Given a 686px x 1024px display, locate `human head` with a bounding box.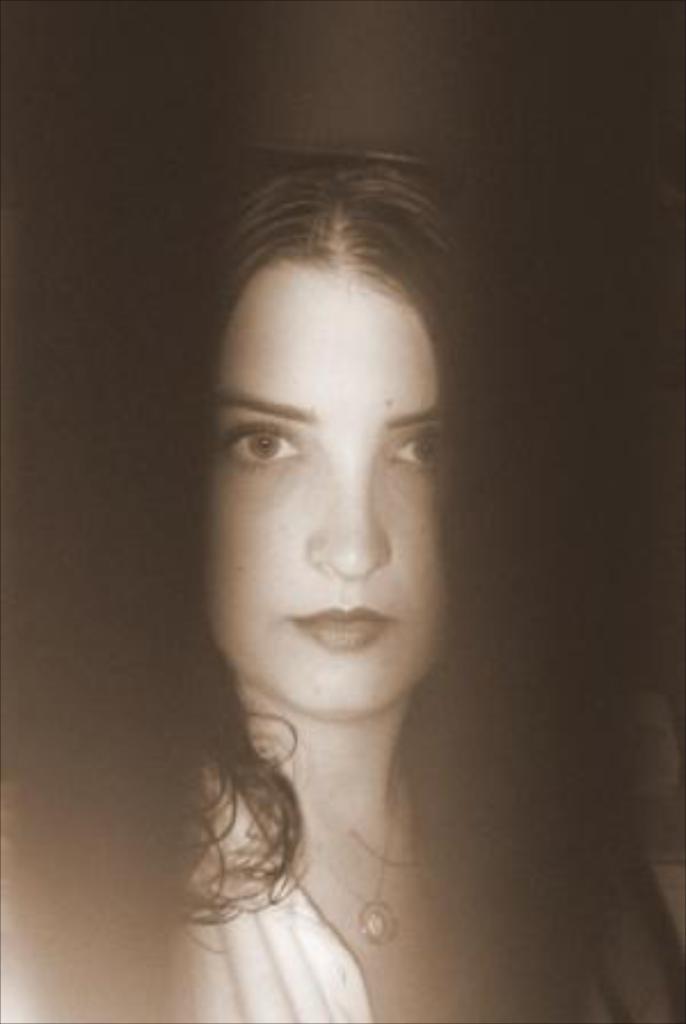
Located: <bbox>190, 146, 444, 647</bbox>.
